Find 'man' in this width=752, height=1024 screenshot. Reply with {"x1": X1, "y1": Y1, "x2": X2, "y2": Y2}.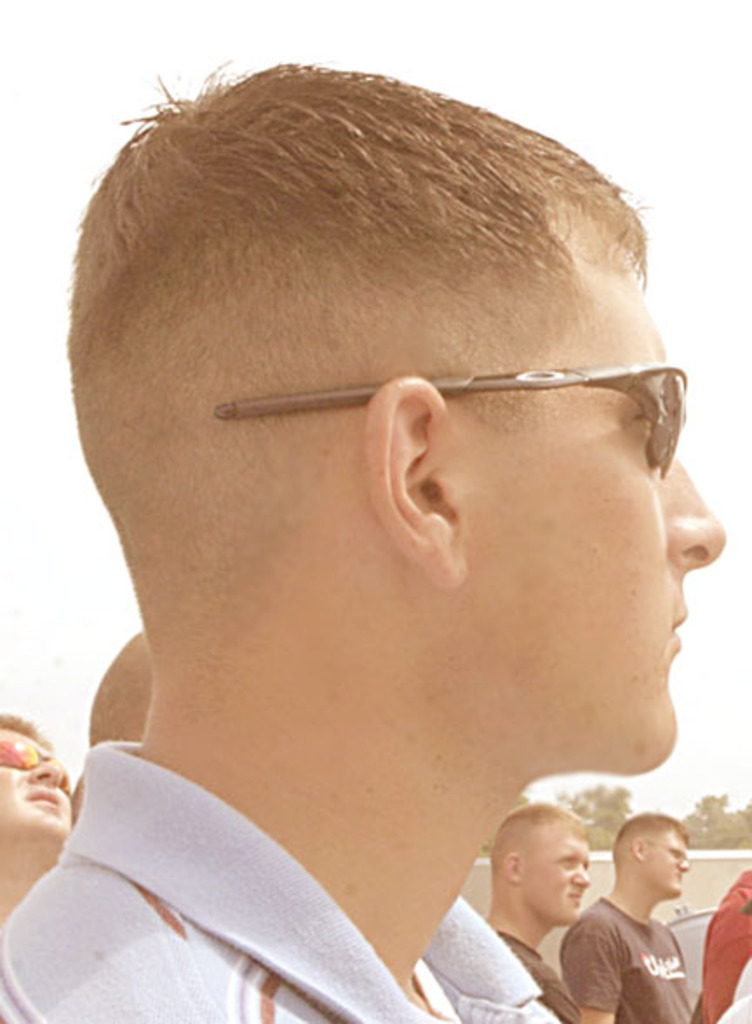
{"x1": 700, "y1": 855, "x2": 750, "y2": 1021}.
